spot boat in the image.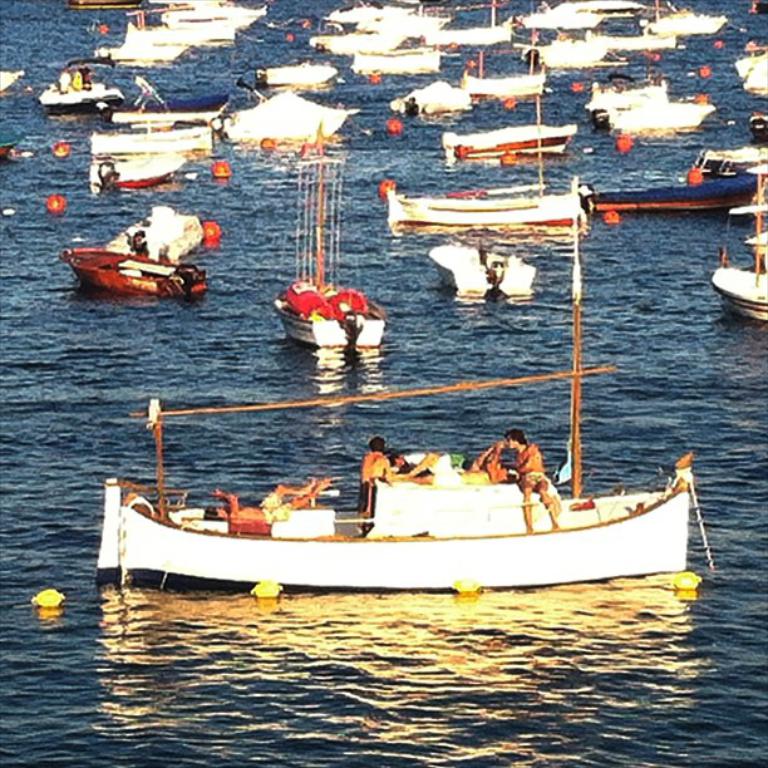
boat found at detection(585, 34, 679, 54).
